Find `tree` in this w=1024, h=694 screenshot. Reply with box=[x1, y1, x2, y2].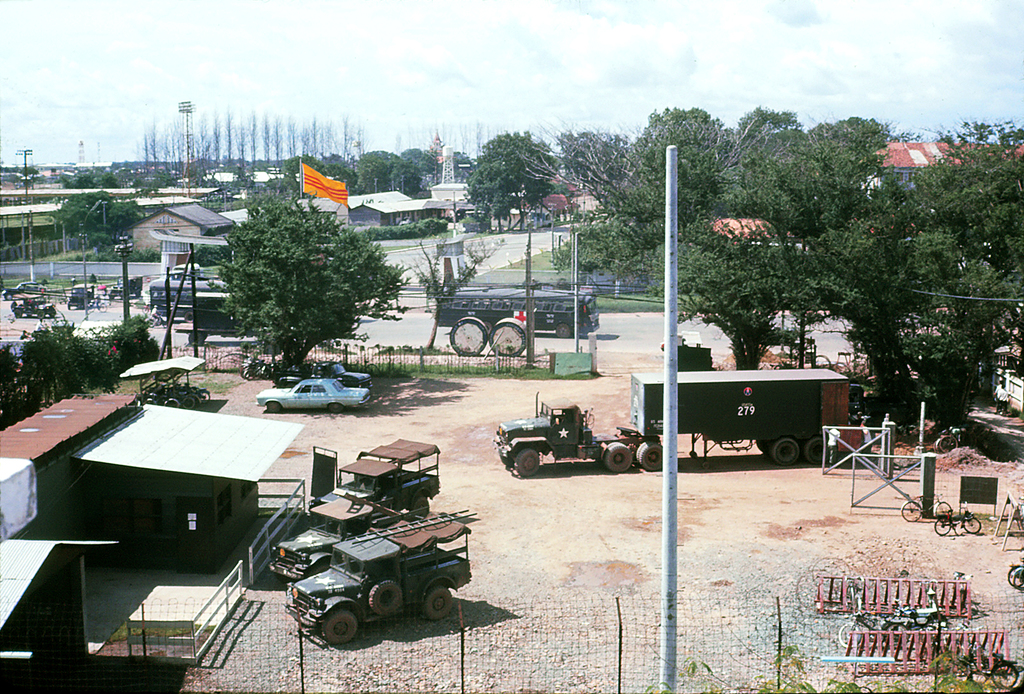
box=[200, 180, 393, 375].
